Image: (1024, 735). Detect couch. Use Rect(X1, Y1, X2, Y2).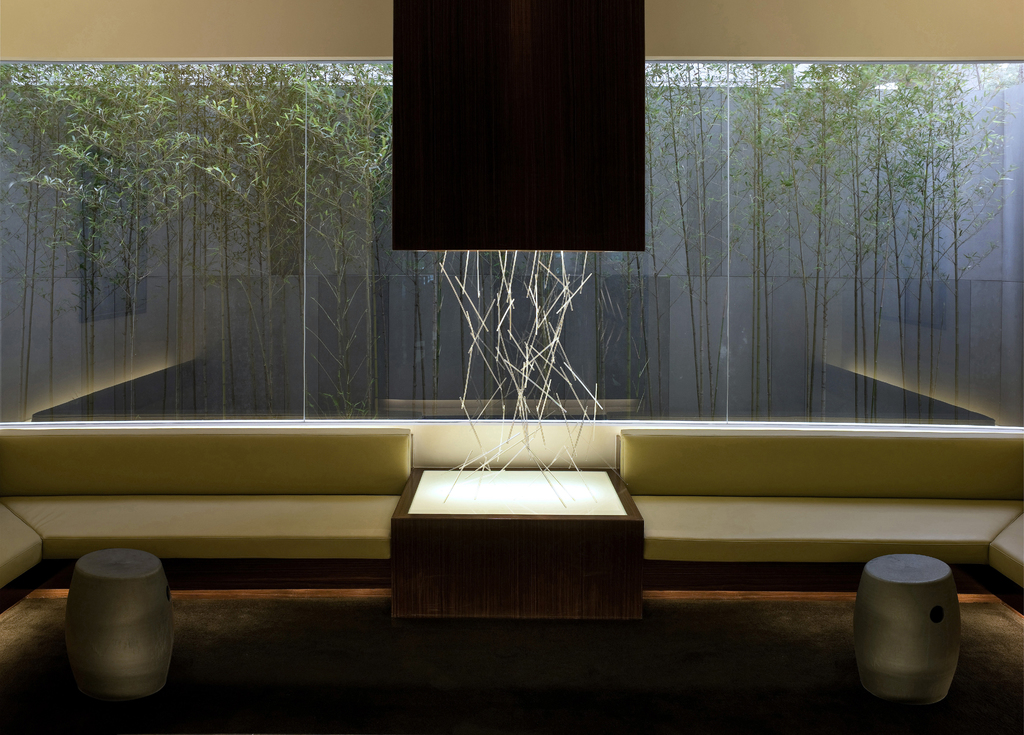
Rect(0, 429, 410, 603).
